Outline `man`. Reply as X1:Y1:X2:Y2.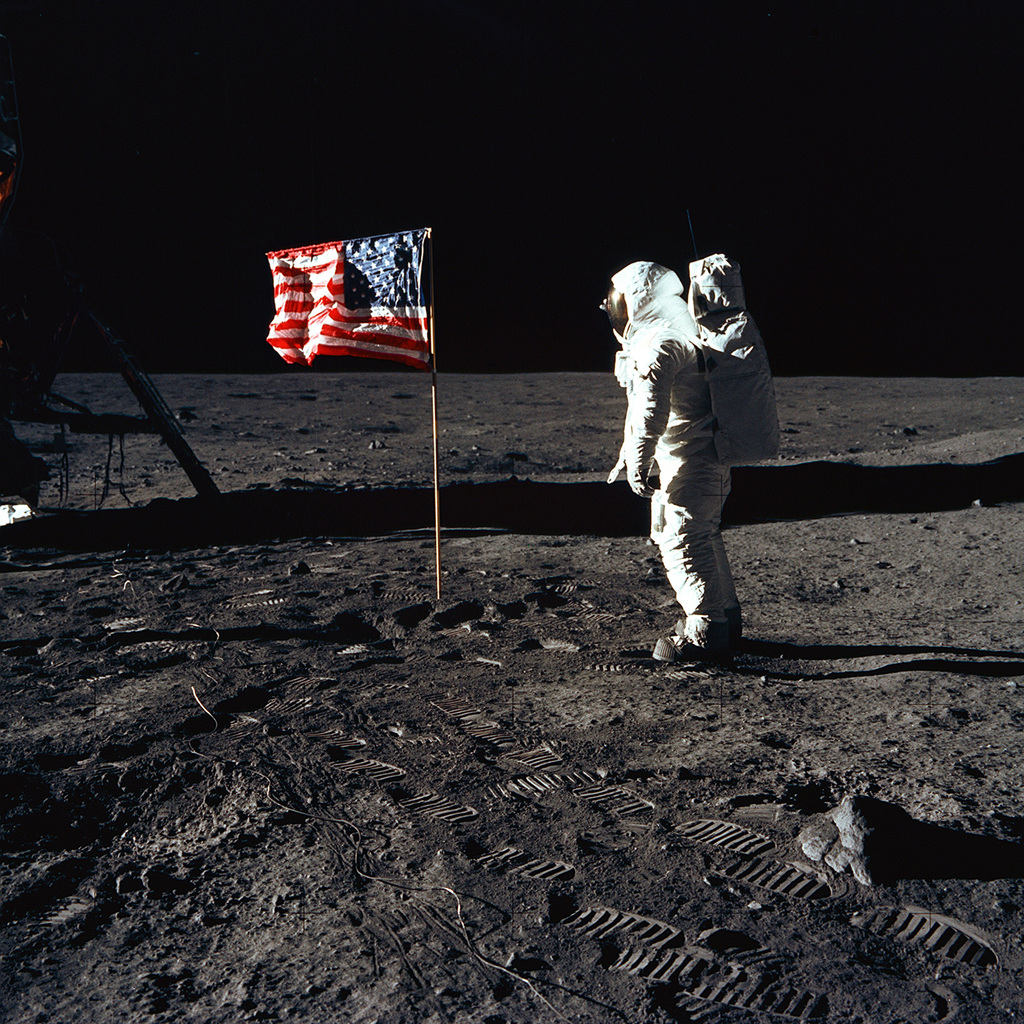
609:262:736:667.
